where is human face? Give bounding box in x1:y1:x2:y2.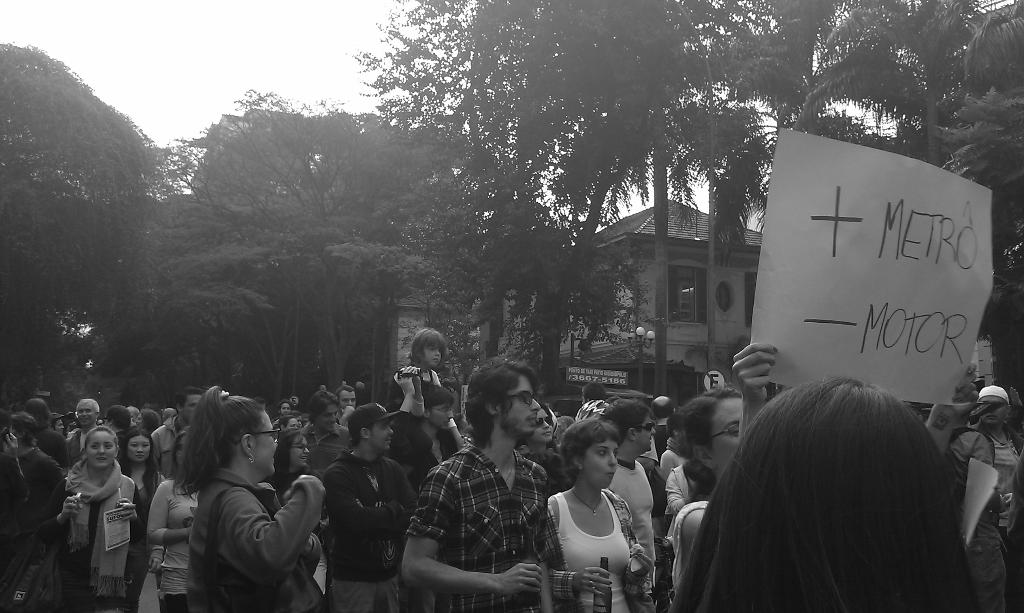
53:419:65:430.
